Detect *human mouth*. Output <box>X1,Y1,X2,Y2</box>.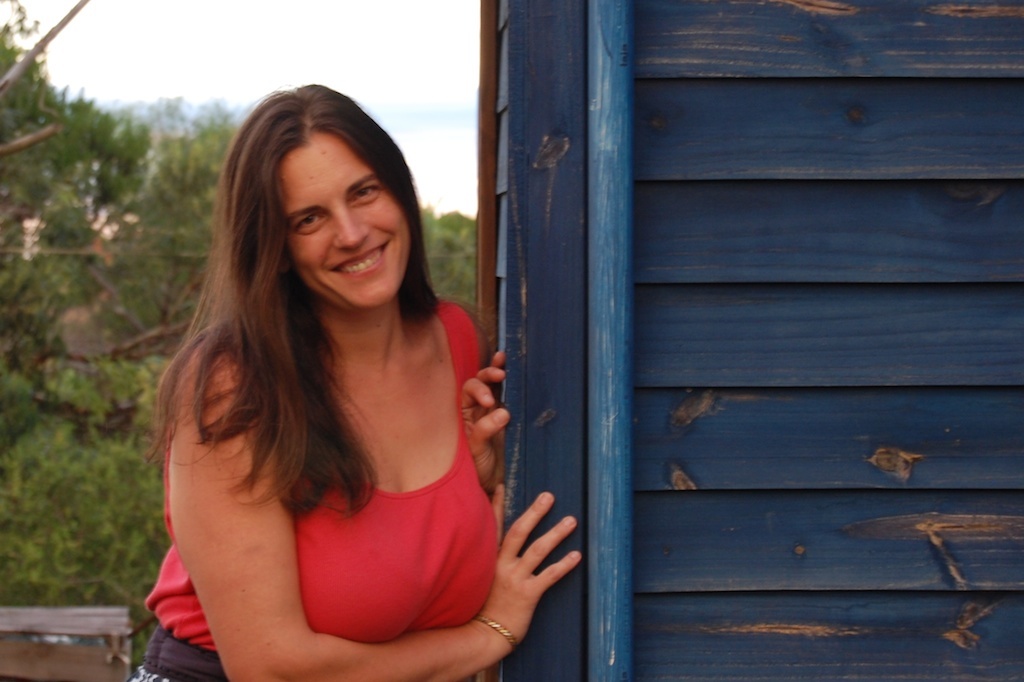
<box>329,241,393,279</box>.
